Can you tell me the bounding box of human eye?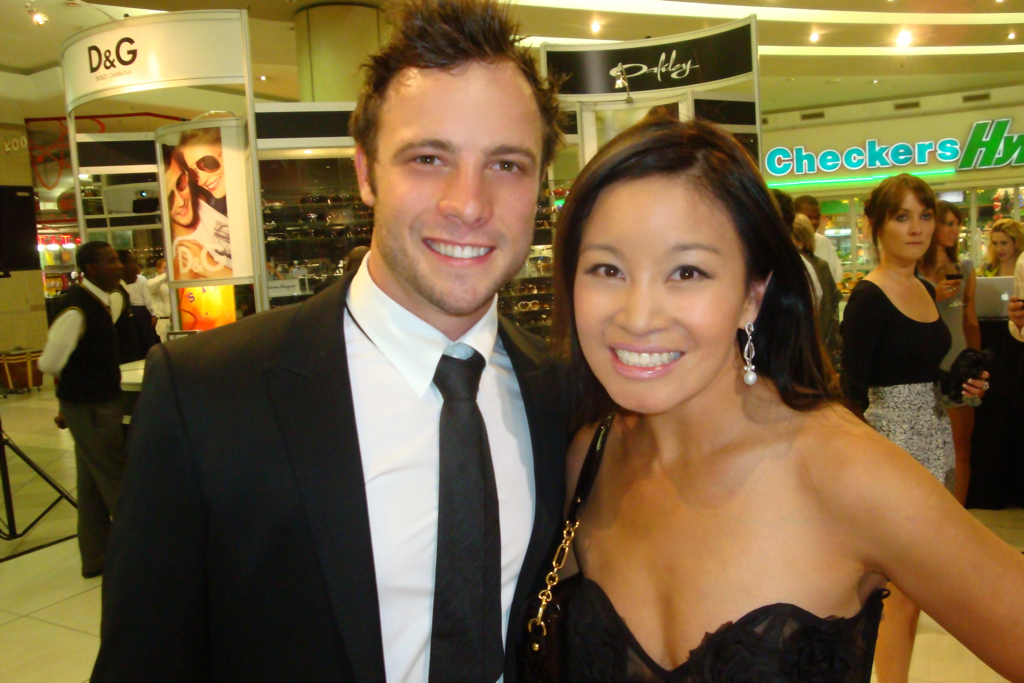
region(658, 259, 720, 288).
